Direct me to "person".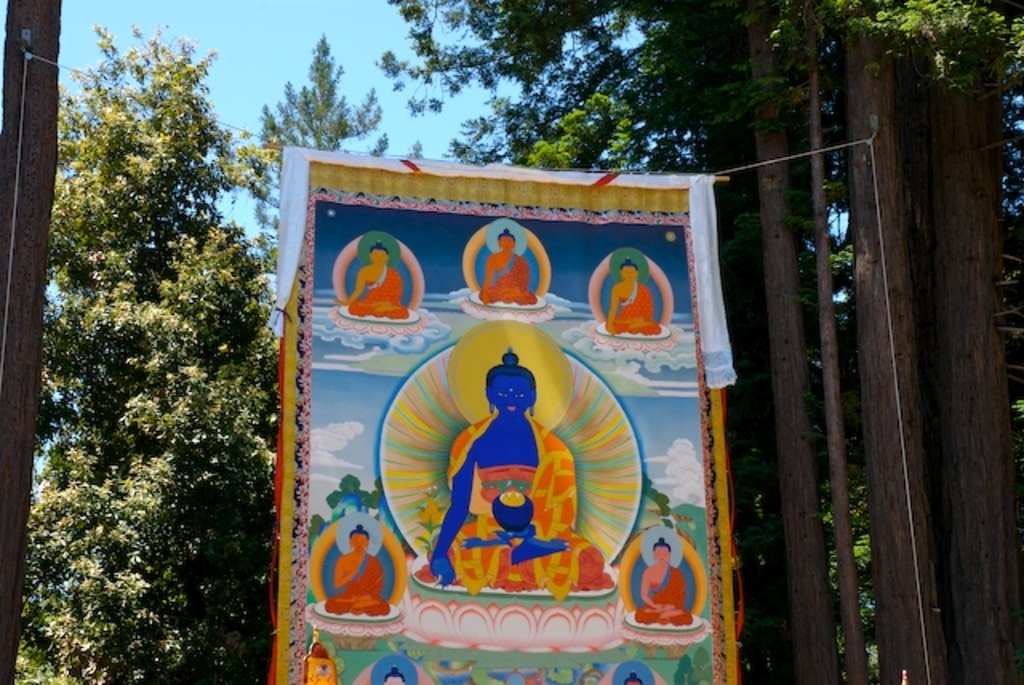
Direction: 480 230 539 307.
